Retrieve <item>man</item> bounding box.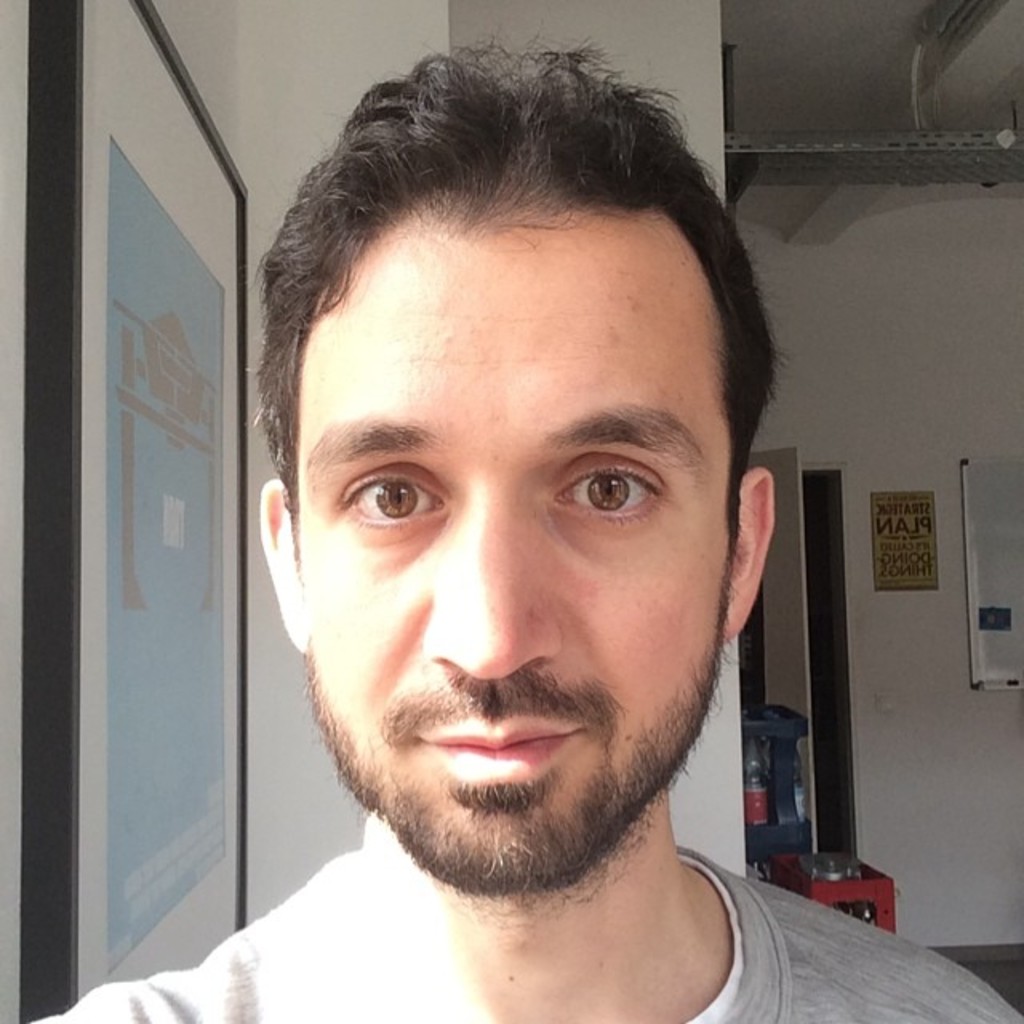
Bounding box: bbox(117, 69, 942, 1023).
